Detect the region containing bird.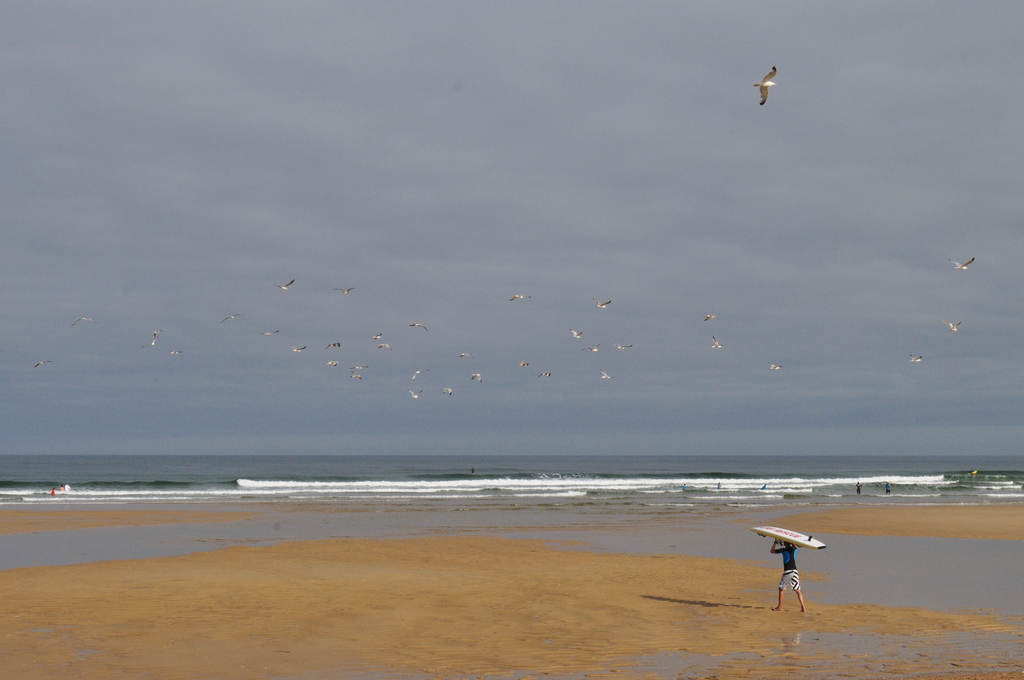
Rect(471, 372, 483, 384).
